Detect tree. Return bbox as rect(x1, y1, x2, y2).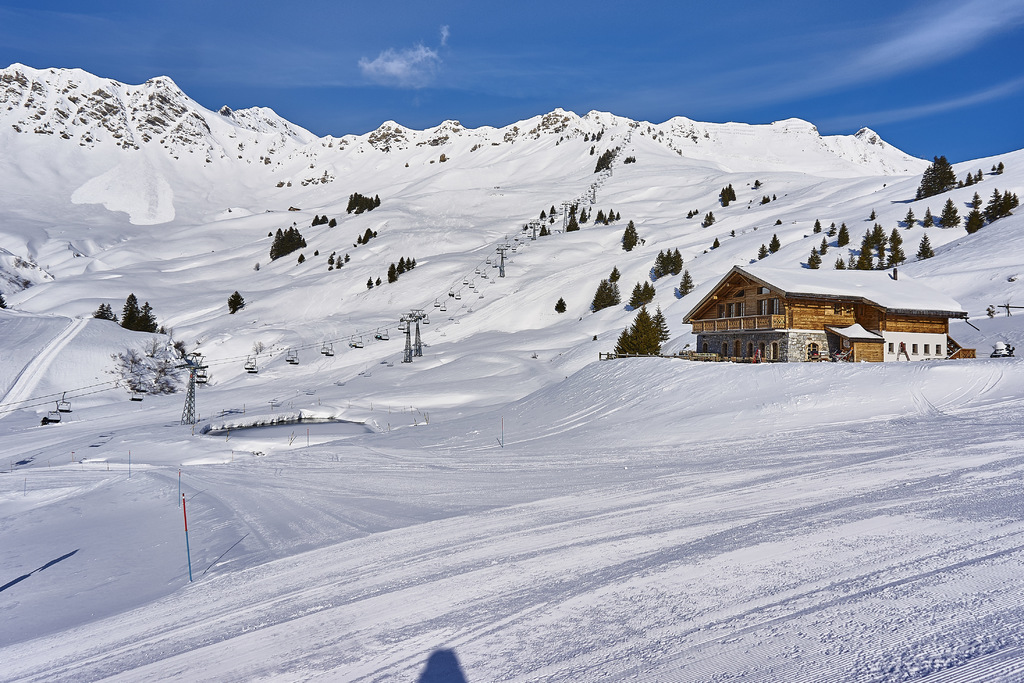
rect(595, 207, 609, 226).
